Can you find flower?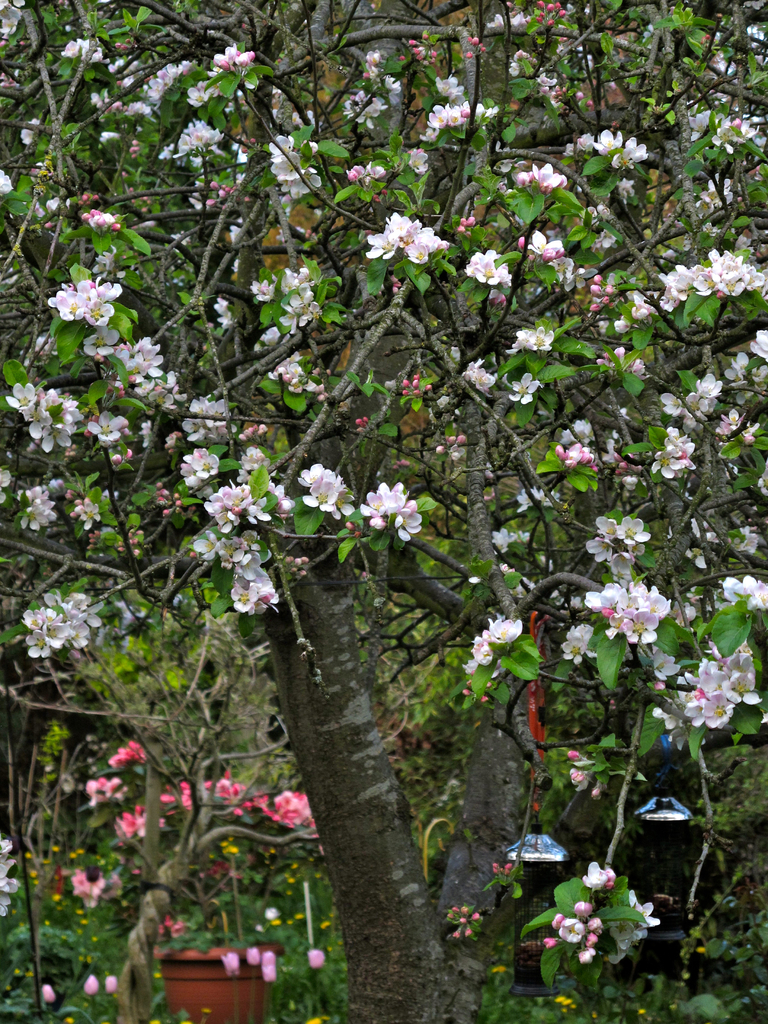
Yes, bounding box: [left=205, top=471, right=268, bottom=538].
